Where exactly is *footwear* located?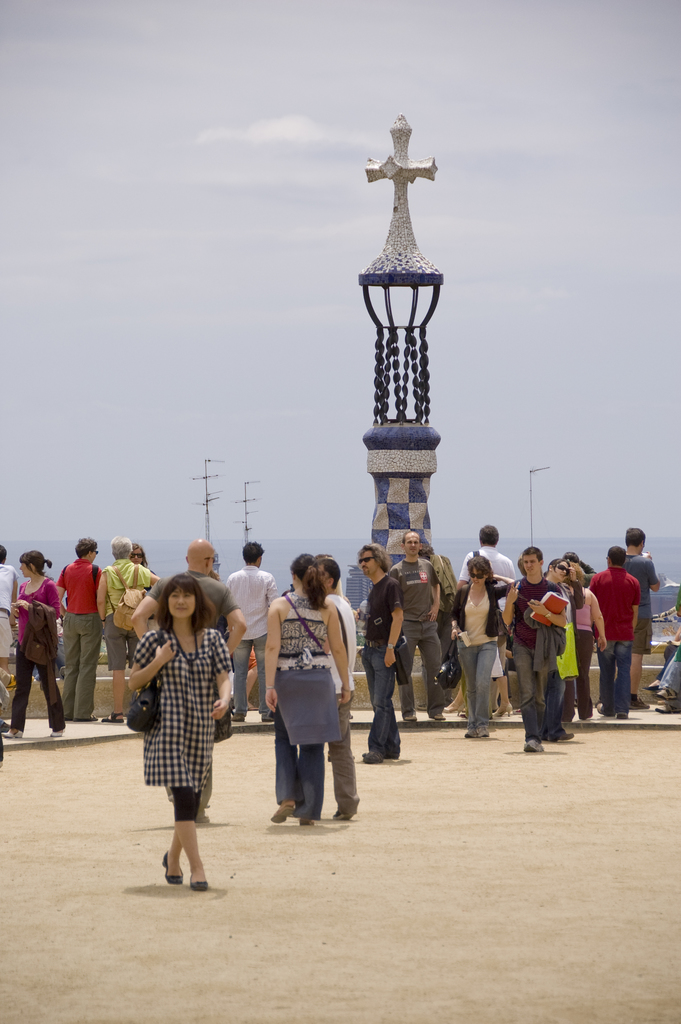
Its bounding box is [480,728,490,739].
